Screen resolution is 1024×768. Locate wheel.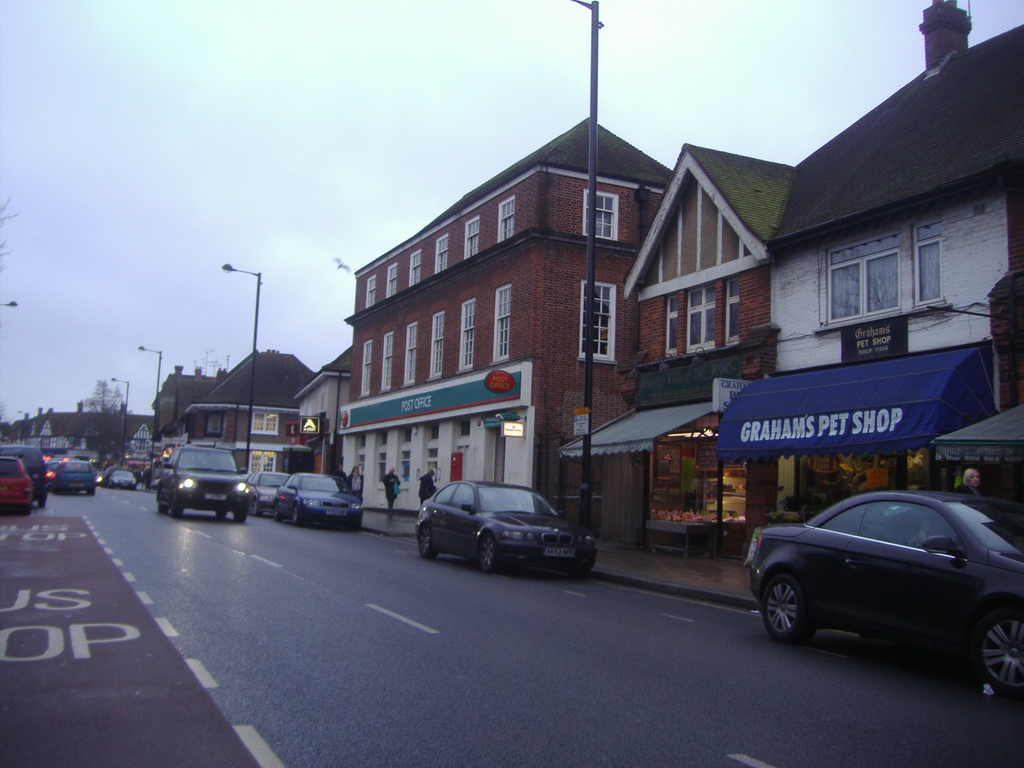
24:504:33:514.
